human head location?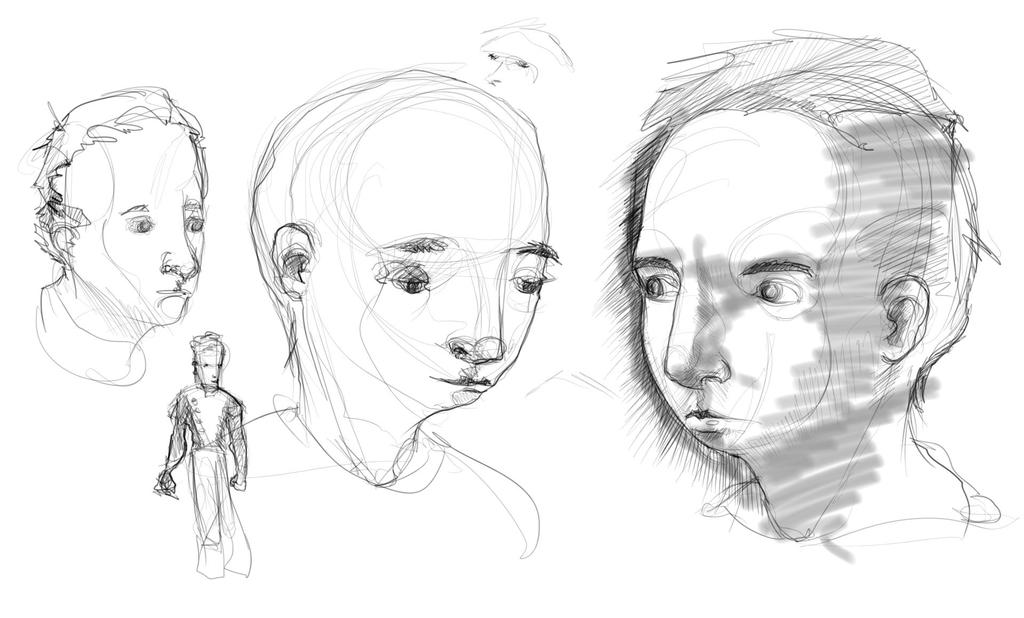
[19, 83, 210, 329]
